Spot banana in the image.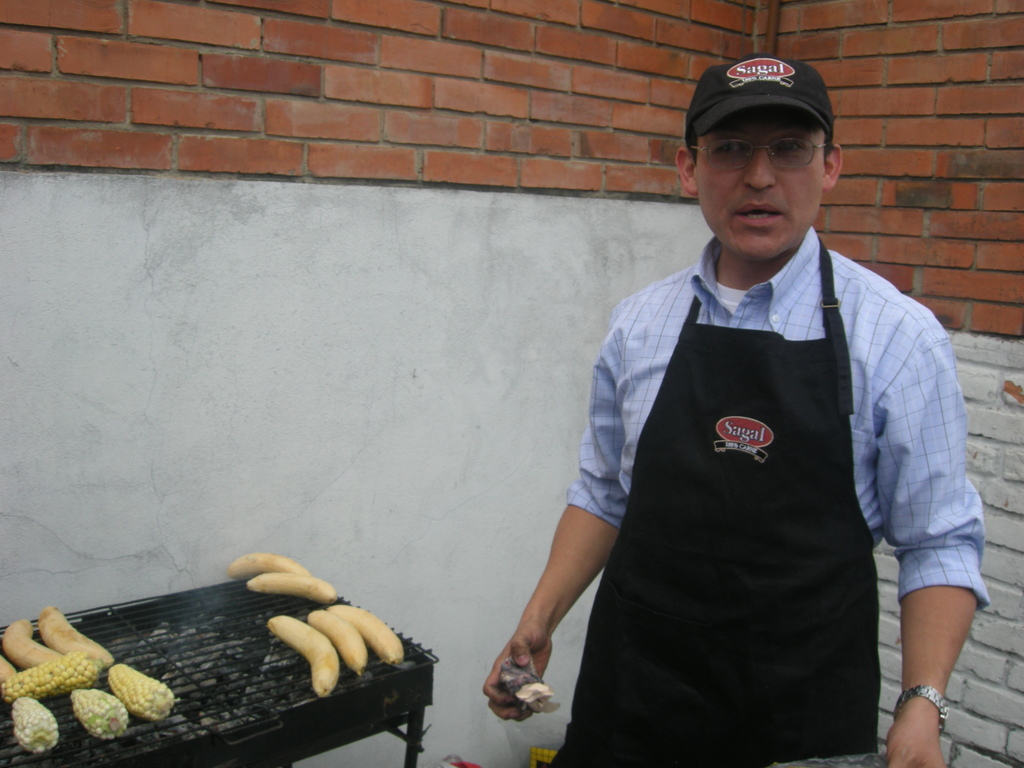
banana found at [0,655,19,685].
